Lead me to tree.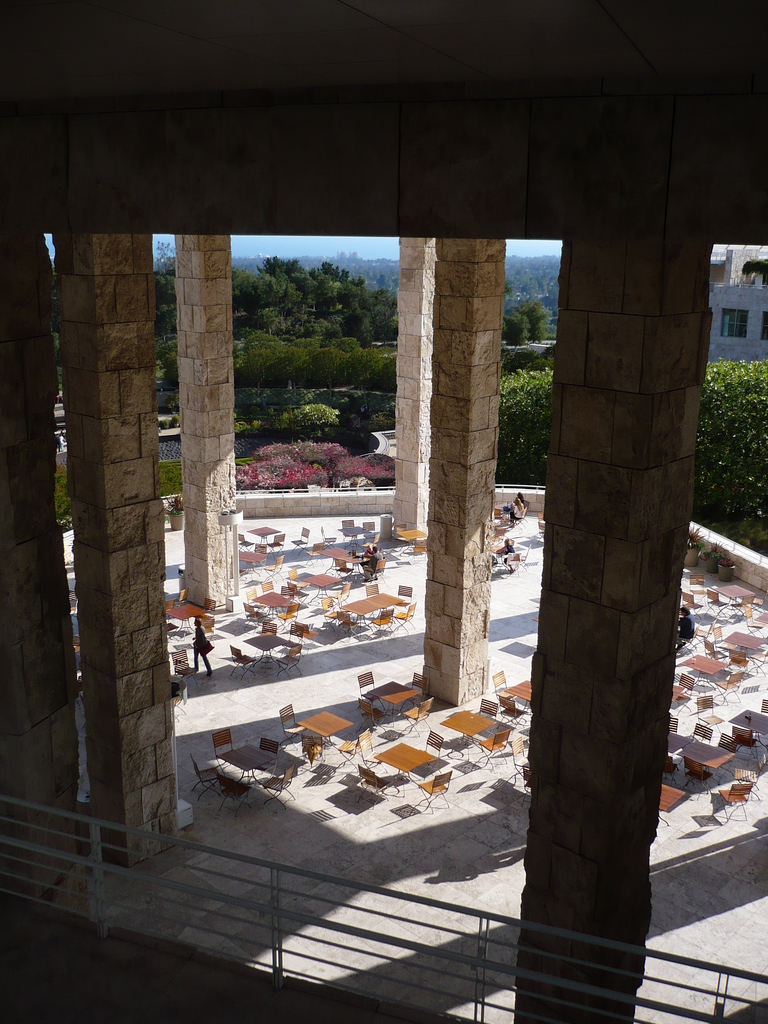
Lead to (x1=263, y1=252, x2=296, y2=287).
